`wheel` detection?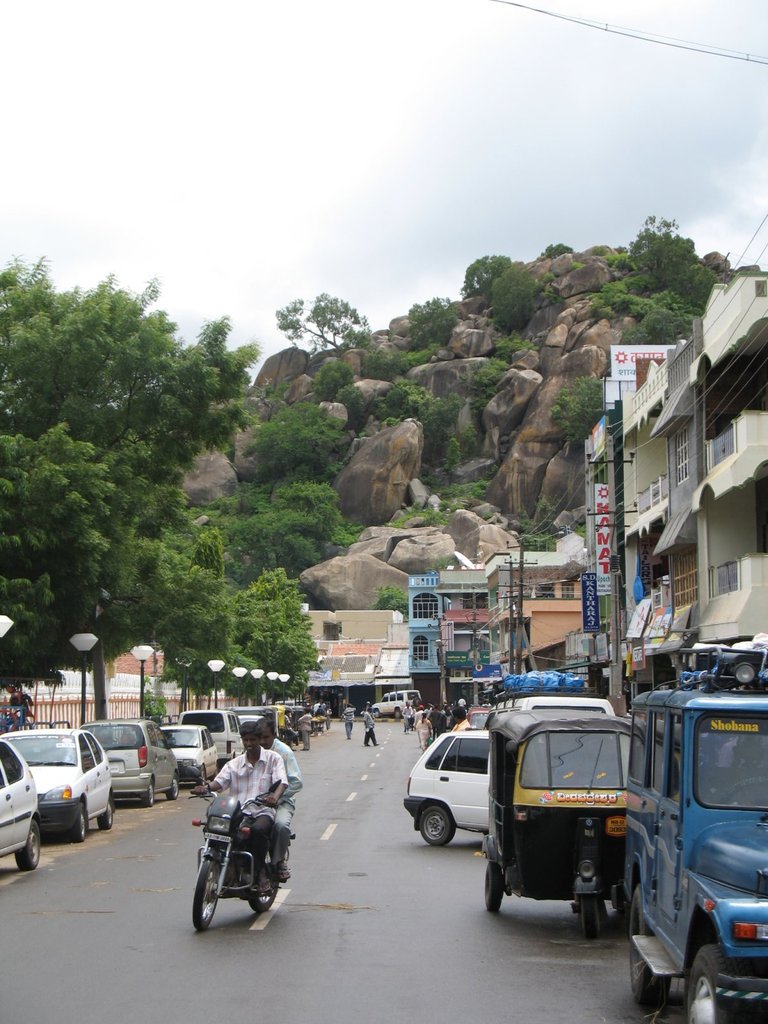
x1=143, y1=785, x2=153, y2=808
